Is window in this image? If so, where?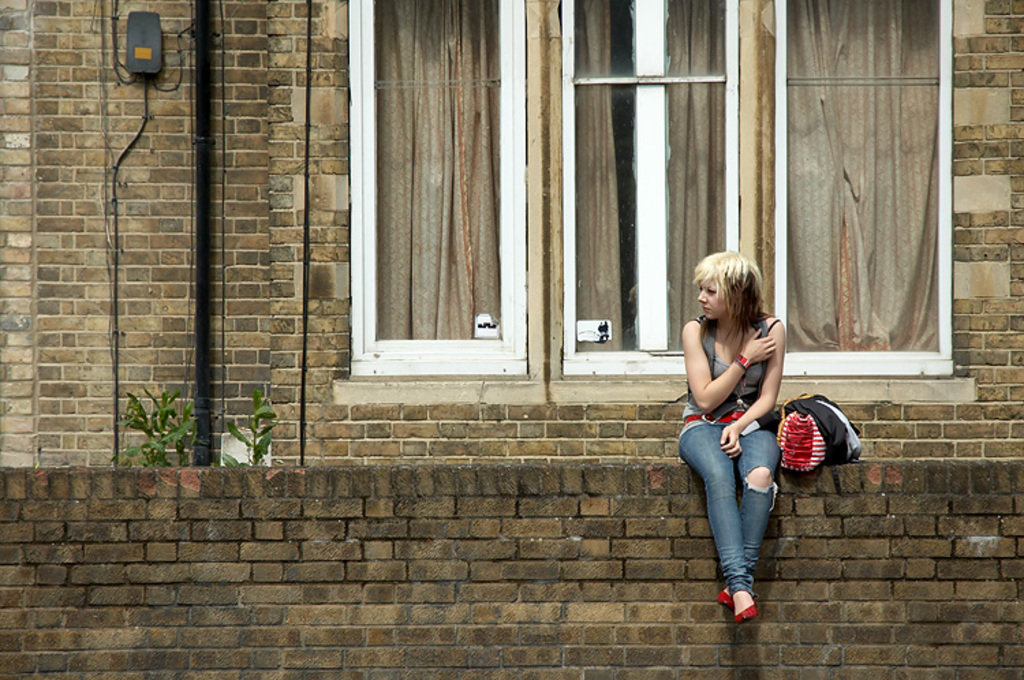
Yes, at BBox(558, 0, 743, 381).
